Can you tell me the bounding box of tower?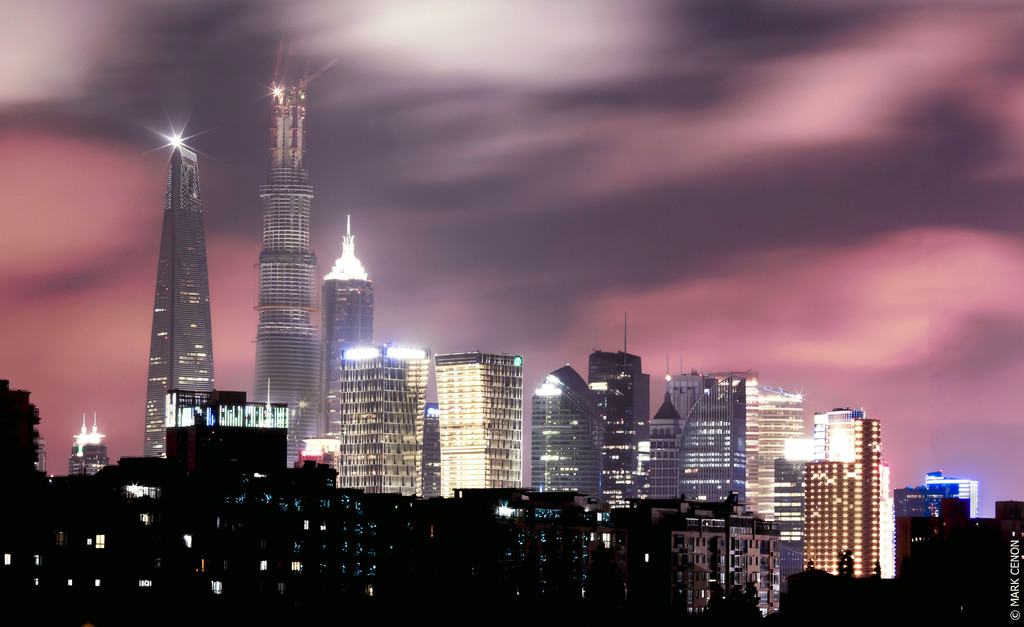
[433,352,522,496].
